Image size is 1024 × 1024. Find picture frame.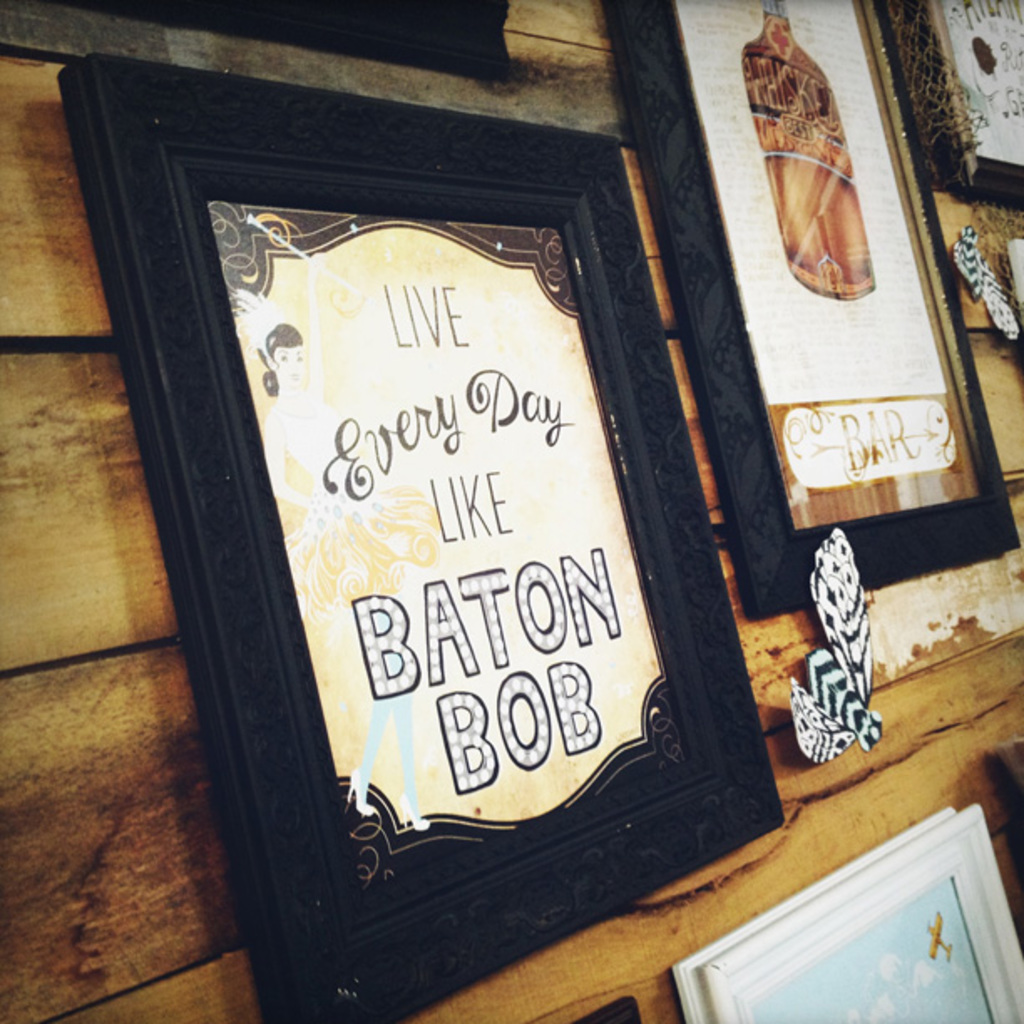
589/0/1022/626.
